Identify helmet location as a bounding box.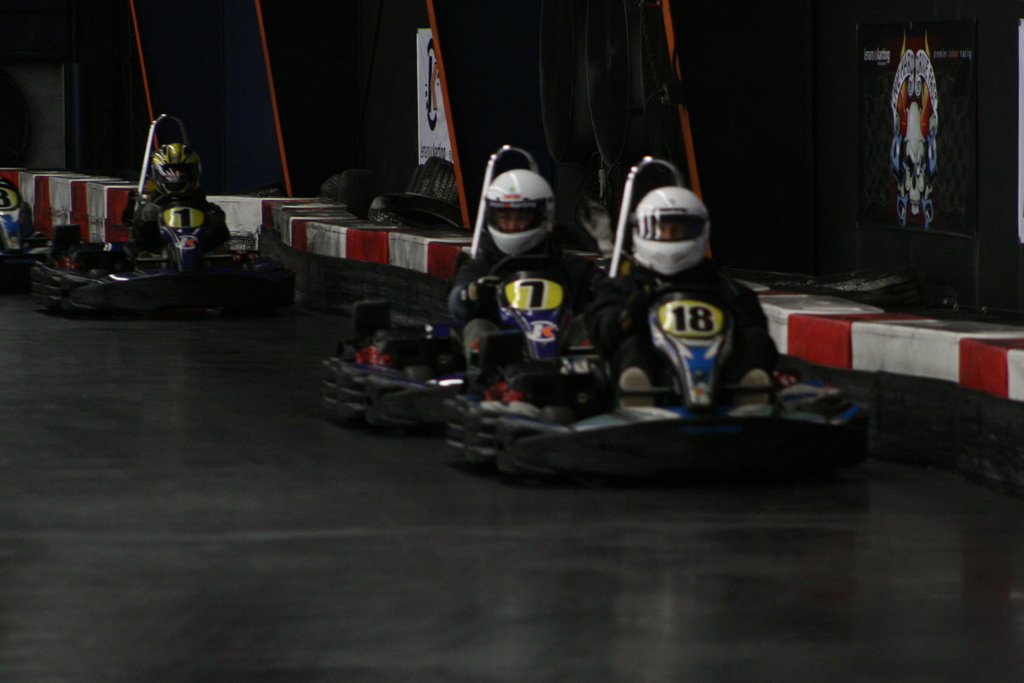
x1=633, y1=183, x2=710, y2=274.
